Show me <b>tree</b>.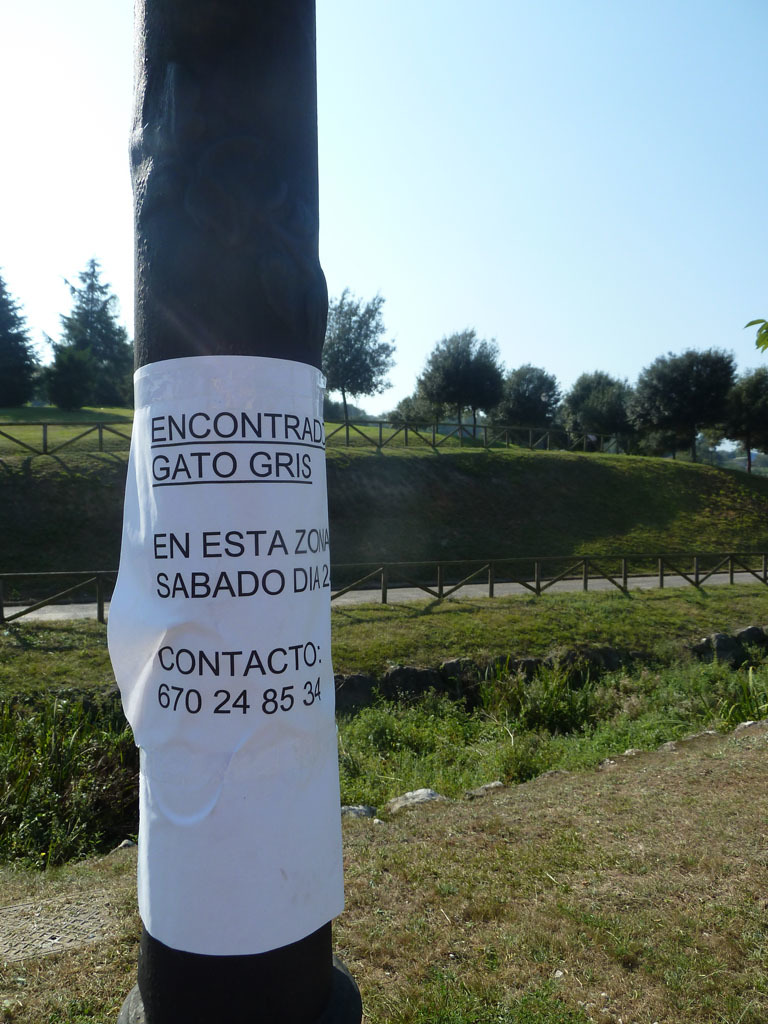
<b>tree</b> is here: 416 330 505 447.
